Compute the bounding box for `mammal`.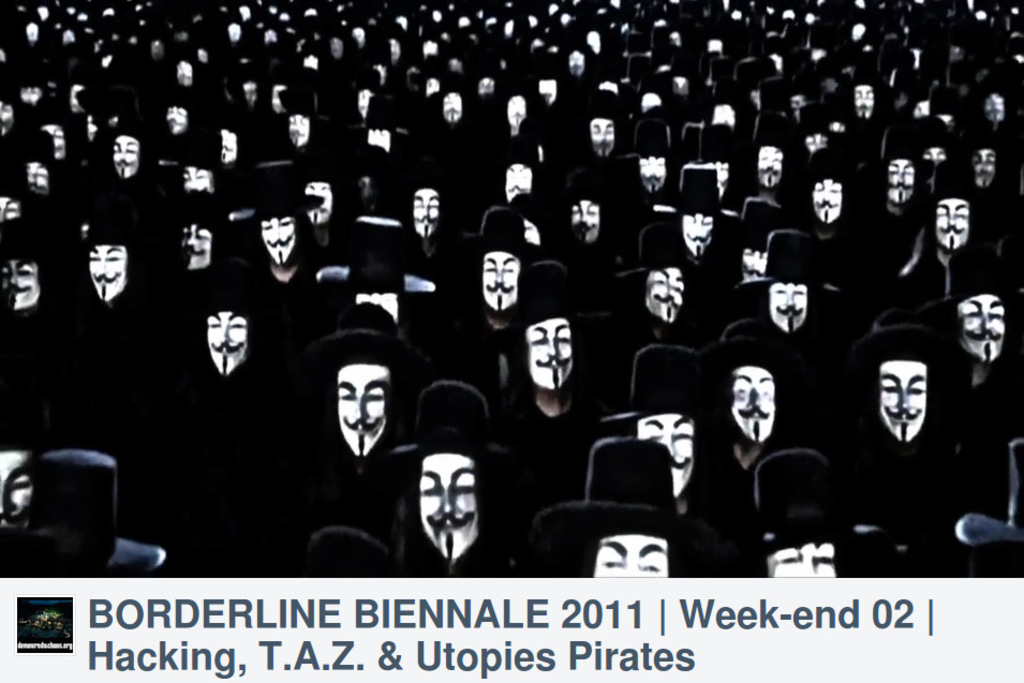
detection(413, 449, 504, 559).
